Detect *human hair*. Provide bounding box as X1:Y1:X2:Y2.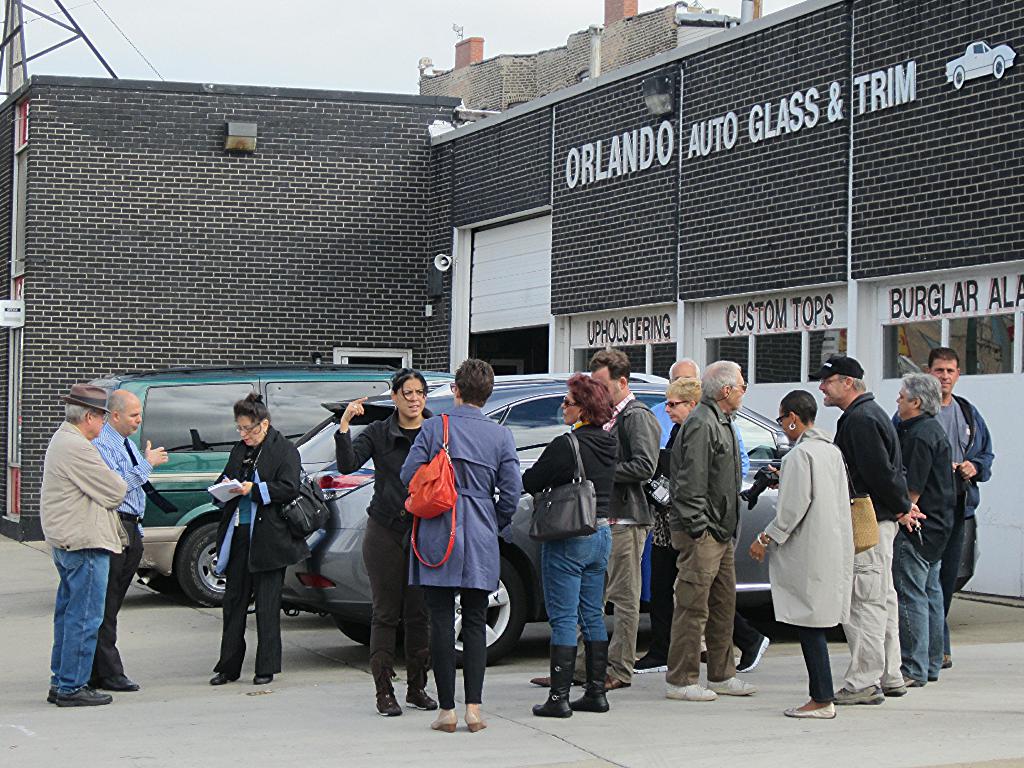
454:355:496:407.
